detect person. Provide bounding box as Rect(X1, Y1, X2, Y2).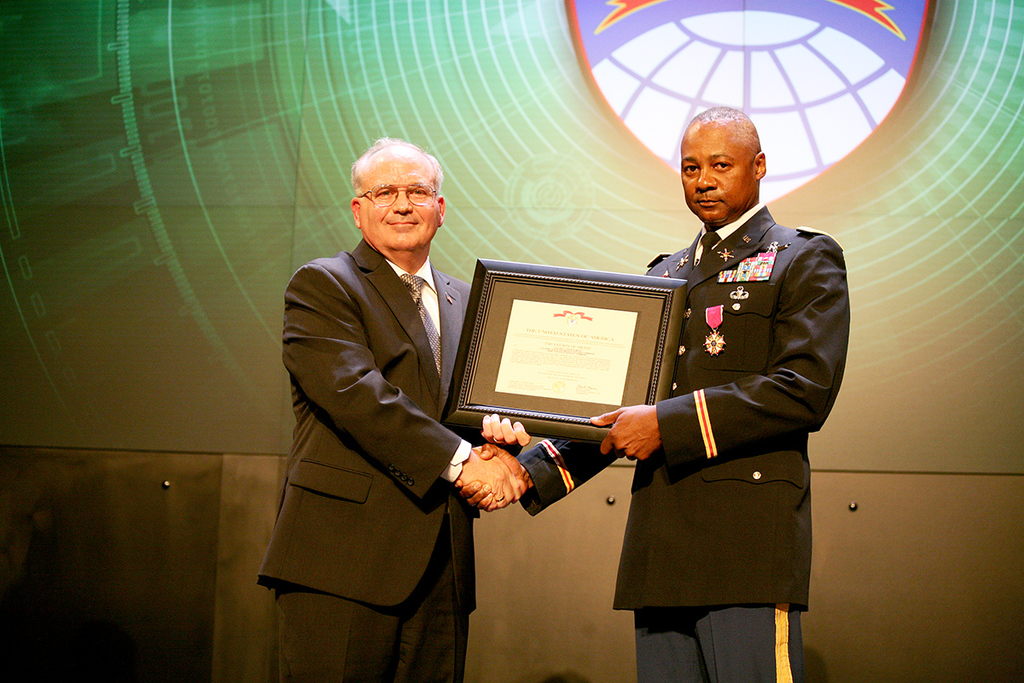
Rect(260, 135, 528, 681).
